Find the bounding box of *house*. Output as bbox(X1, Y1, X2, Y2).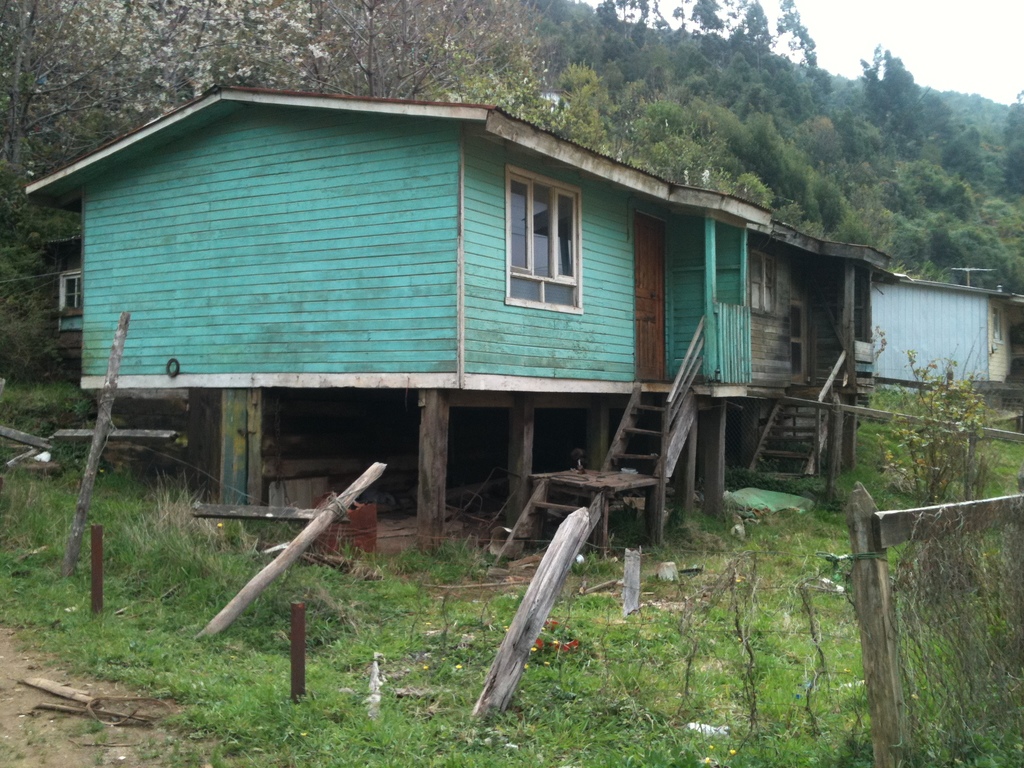
bbox(874, 271, 1023, 403).
